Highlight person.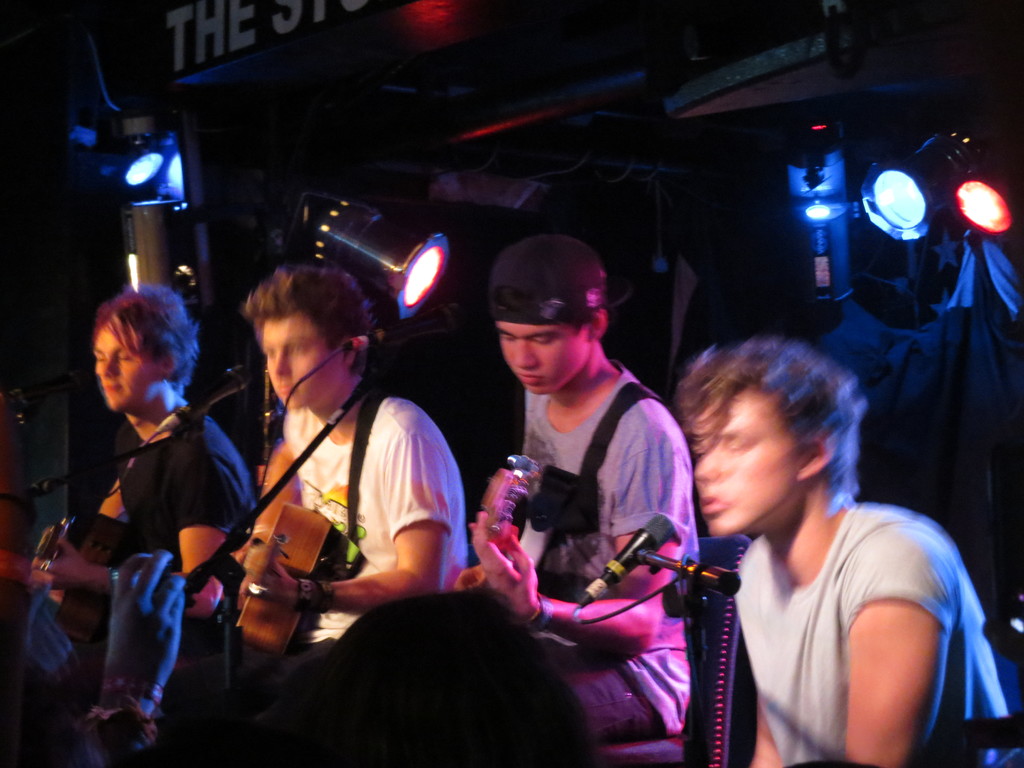
Highlighted region: 38 288 253 652.
